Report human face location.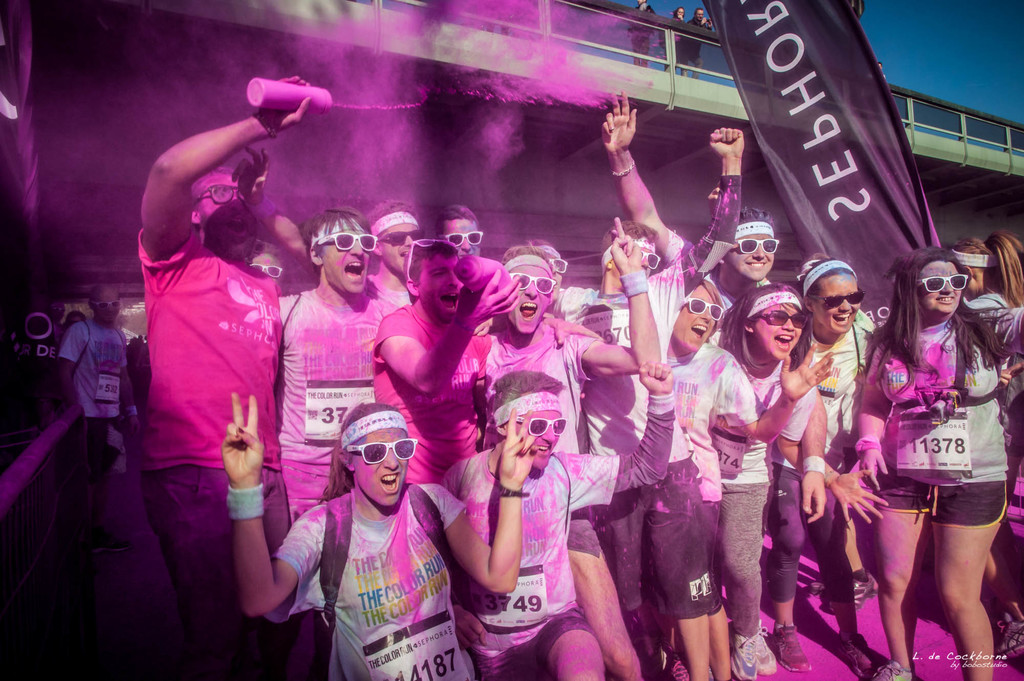
Report: <bbox>518, 407, 564, 471</bbox>.
